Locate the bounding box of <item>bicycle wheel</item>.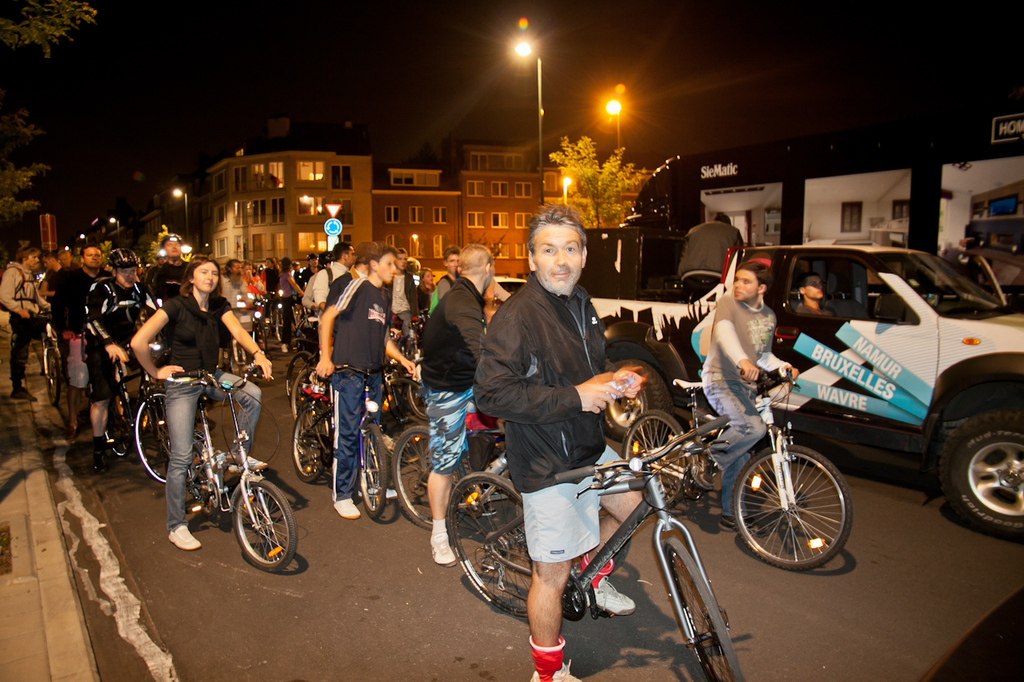
Bounding box: BBox(730, 440, 852, 567).
